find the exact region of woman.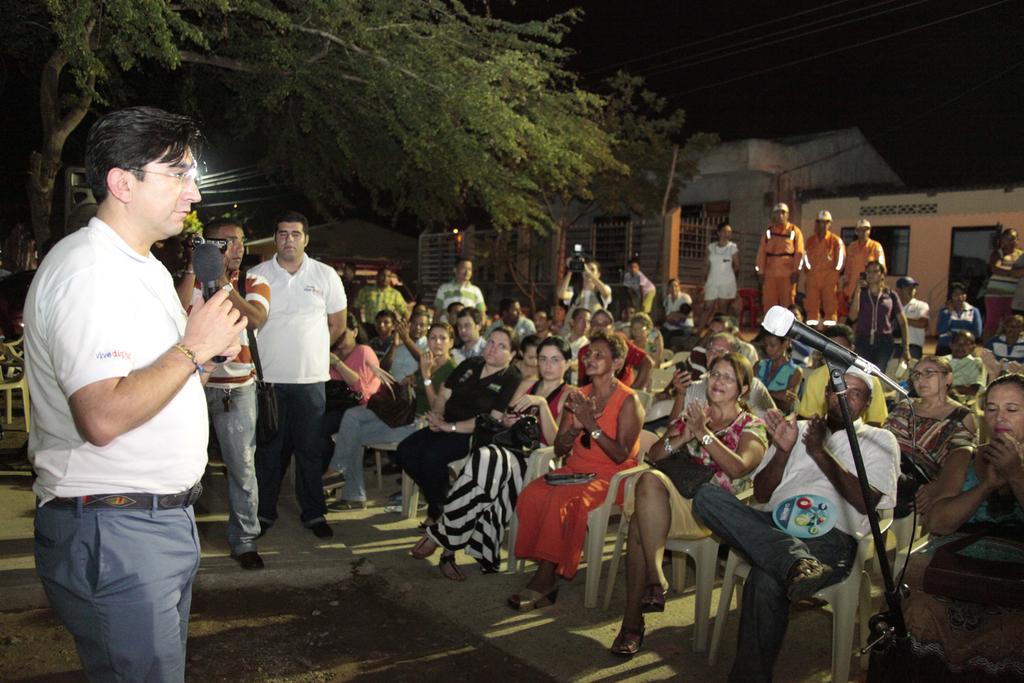
Exact region: bbox=[897, 372, 1022, 682].
